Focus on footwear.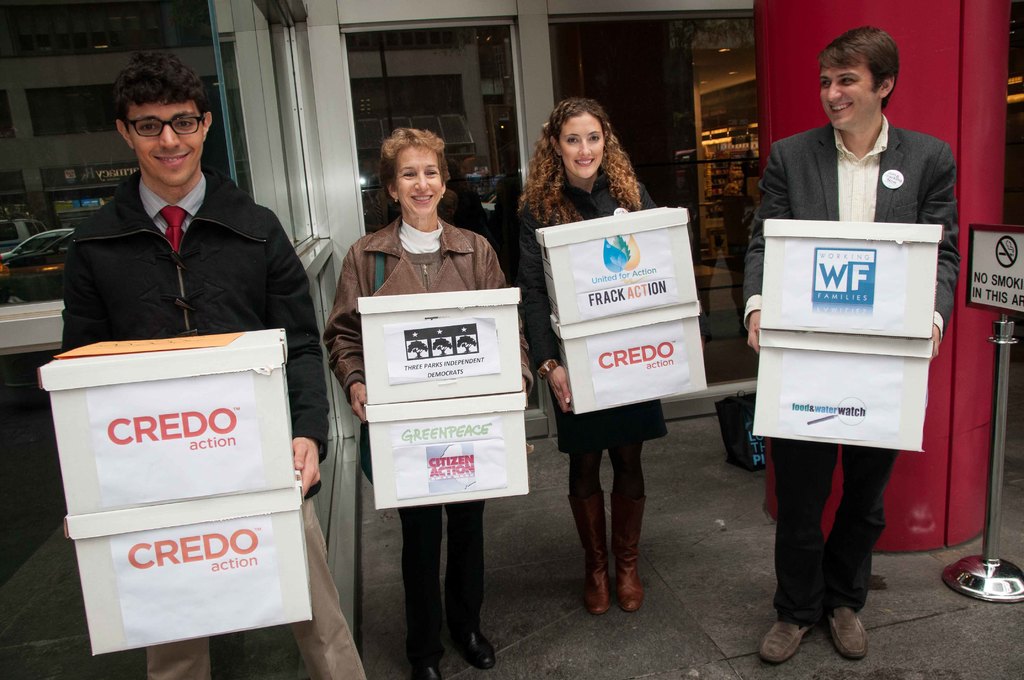
Focused at bbox(609, 483, 651, 611).
